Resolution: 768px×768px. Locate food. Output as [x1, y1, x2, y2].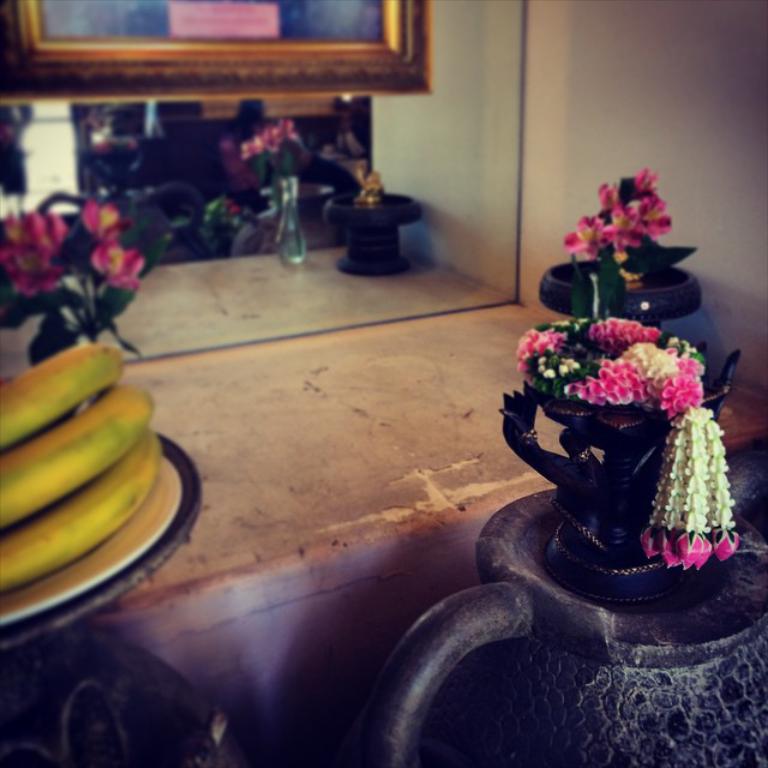
[0, 383, 154, 524].
